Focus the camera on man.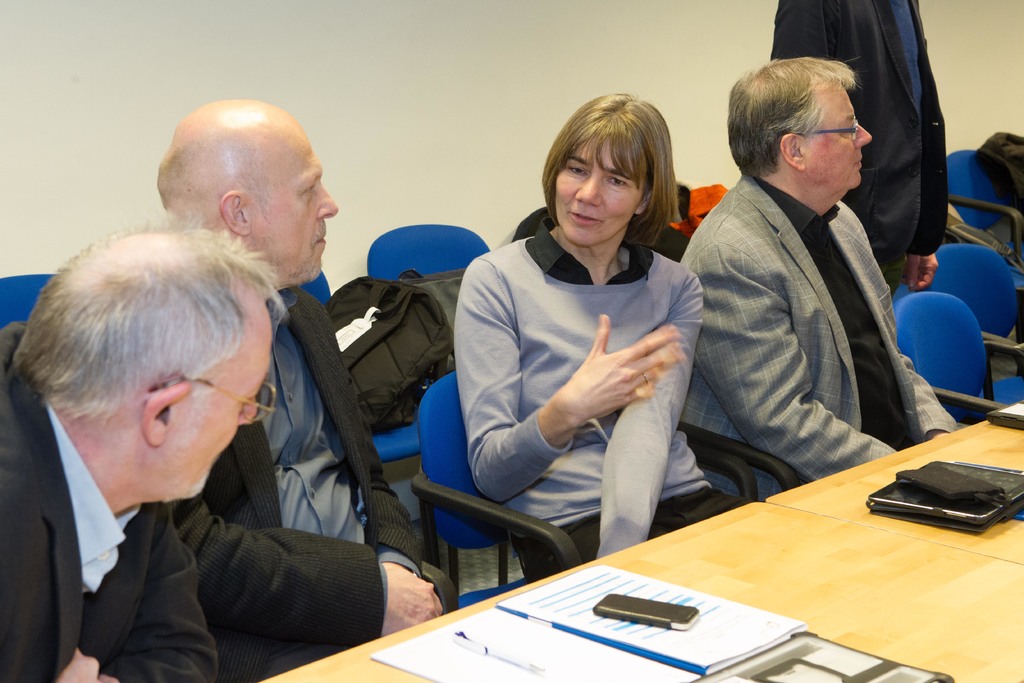
Focus region: [676, 56, 962, 500].
